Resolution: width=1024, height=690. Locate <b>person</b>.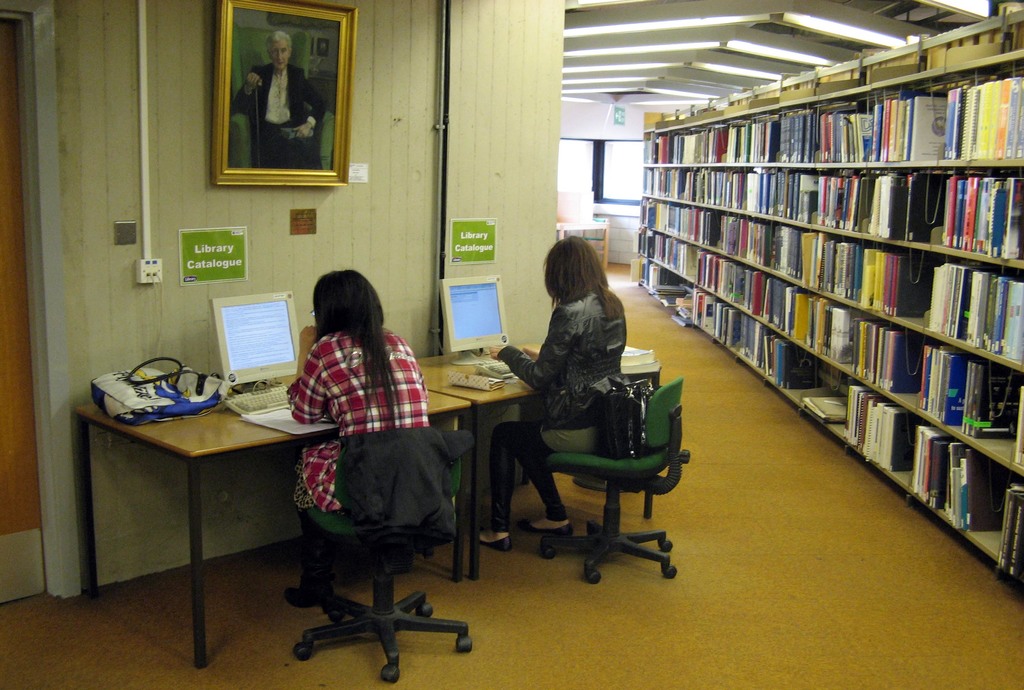
<region>278, 264, 431, 613</region>.
